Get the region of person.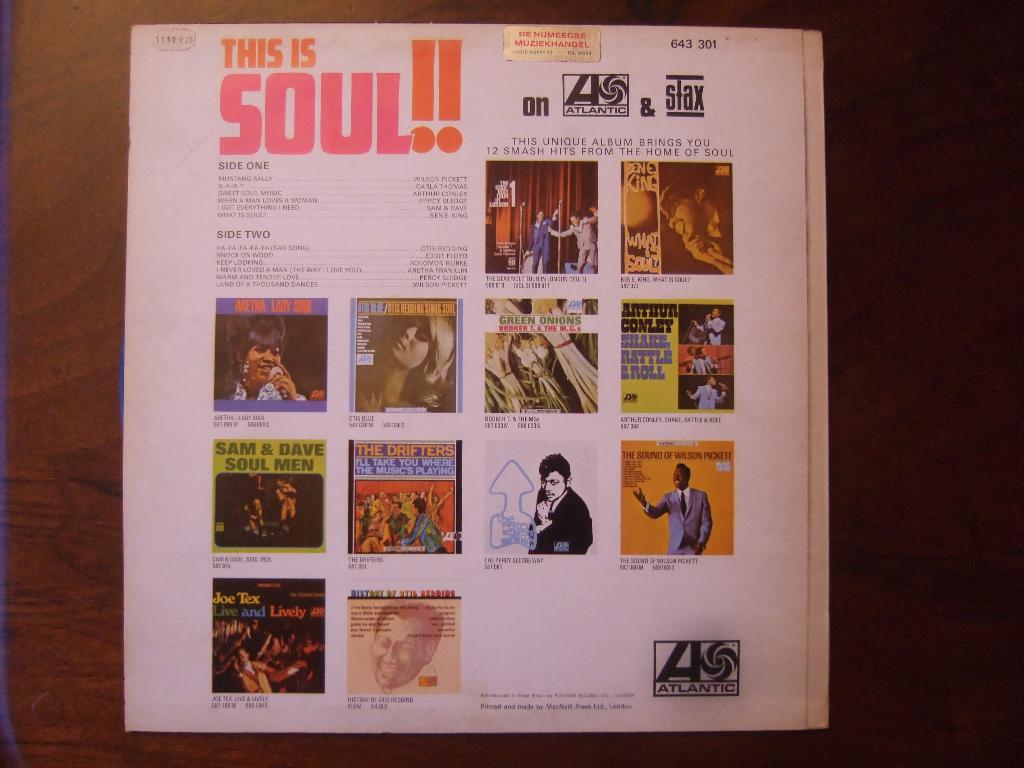
(695, 350, 715, 379).
